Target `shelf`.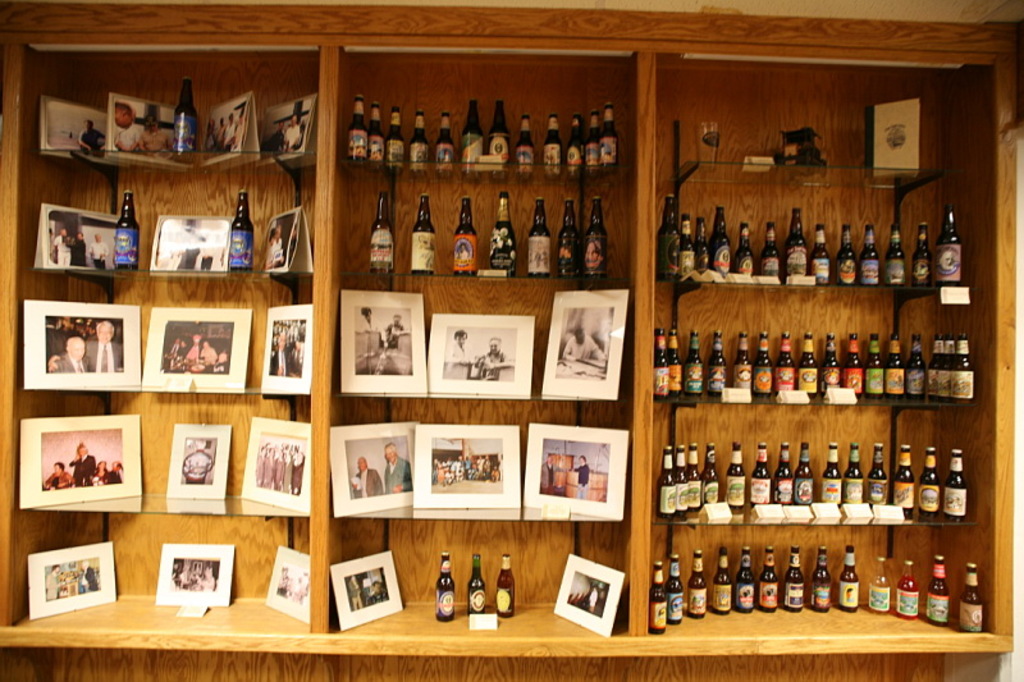
Target region: x1=654 y1=498 x2=977 y2=526.
